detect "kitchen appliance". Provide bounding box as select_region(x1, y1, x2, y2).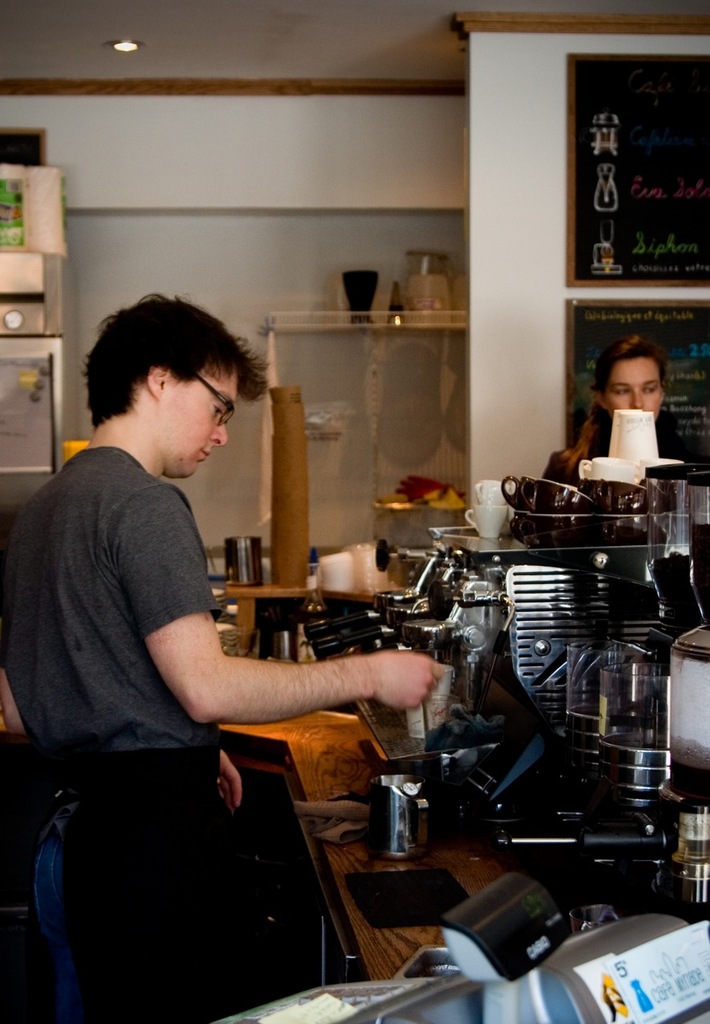
select_region(309, 539, 392, 596).
